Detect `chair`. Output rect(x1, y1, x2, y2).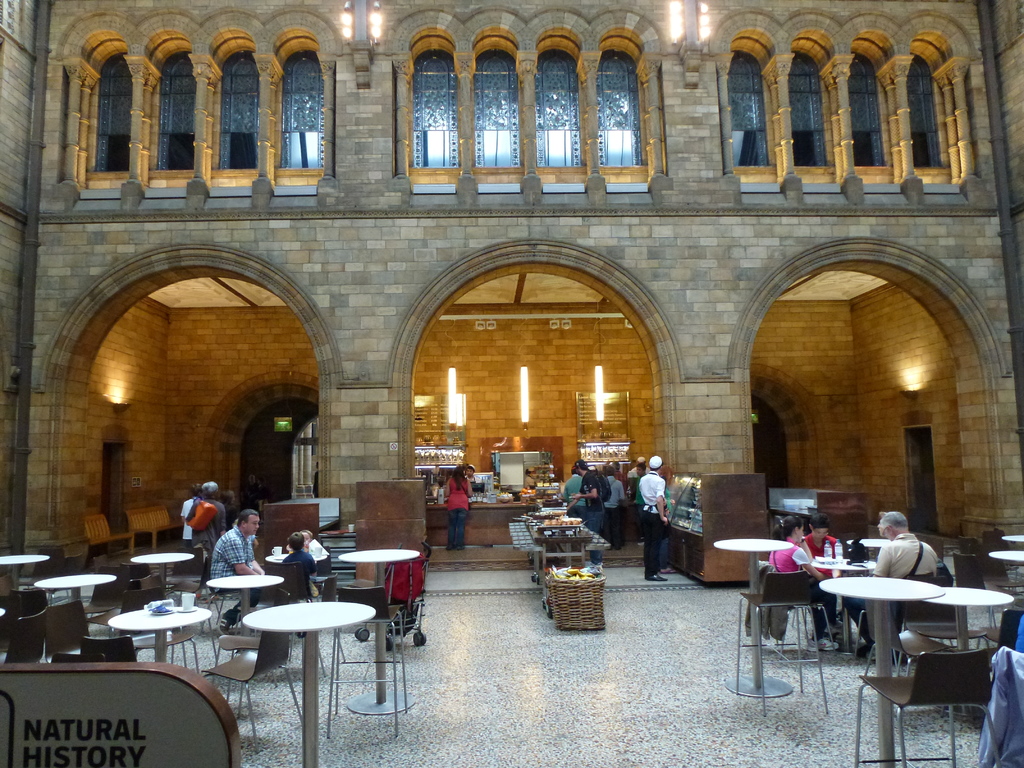
rect(890, 616, 960, 680).
